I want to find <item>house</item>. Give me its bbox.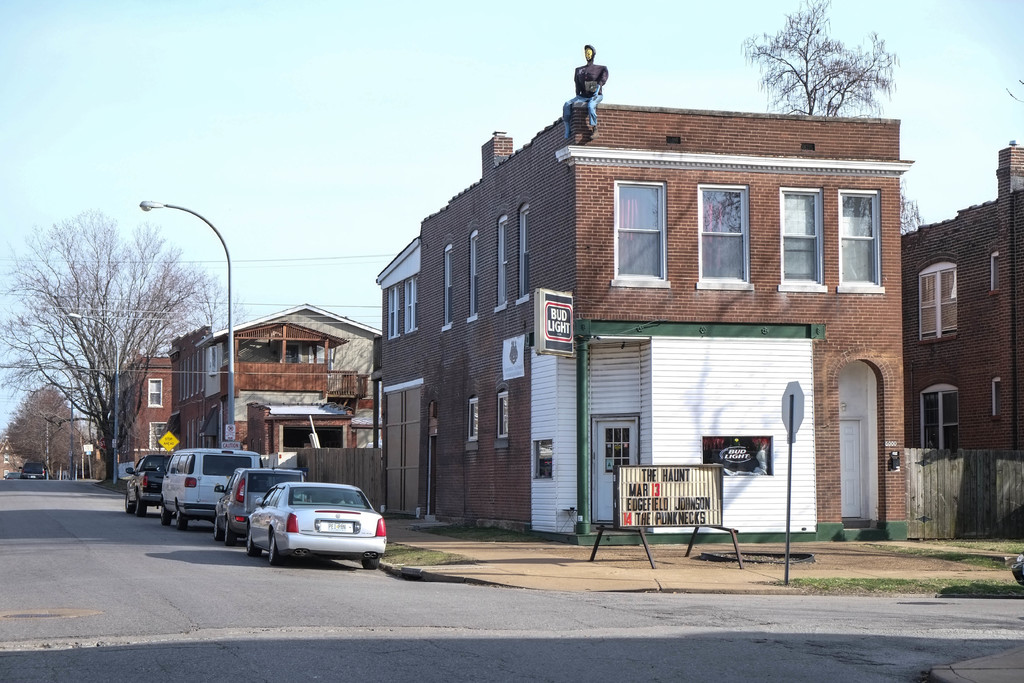
(114,356,173,469).
